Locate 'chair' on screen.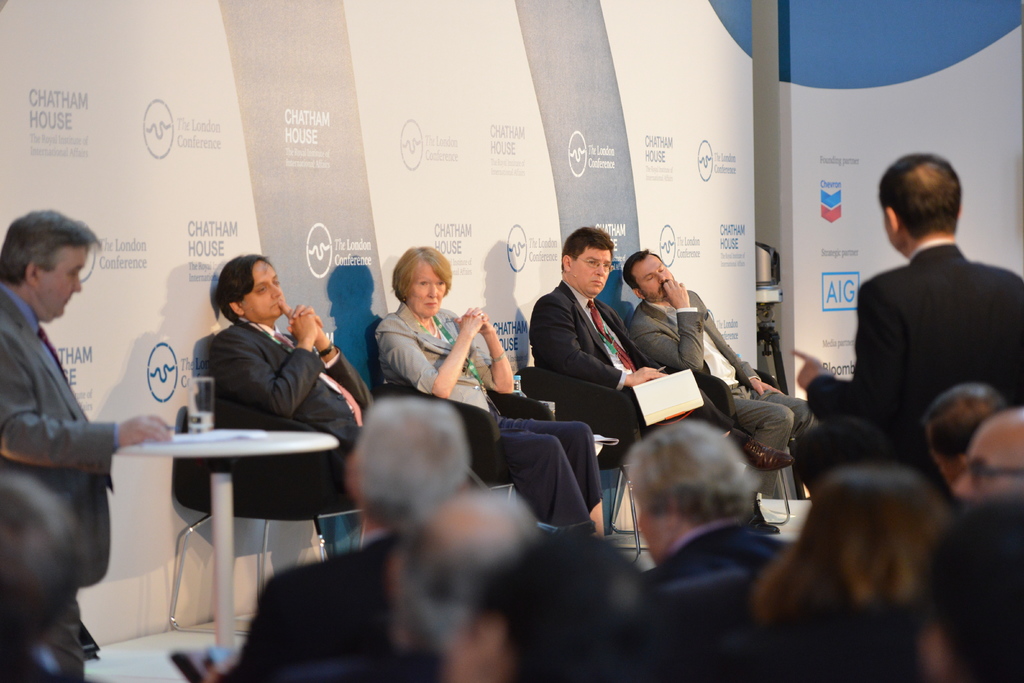
On screen at 167, 401, 366, 638.
